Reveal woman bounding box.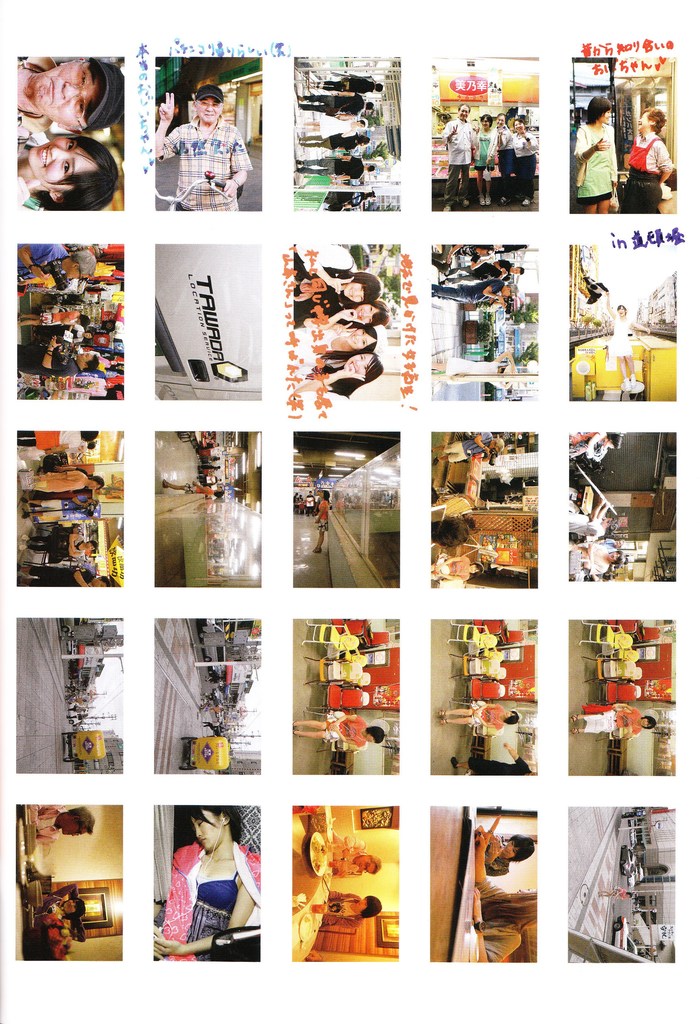
Revealed: bbox(164, 479, 227, 496).
